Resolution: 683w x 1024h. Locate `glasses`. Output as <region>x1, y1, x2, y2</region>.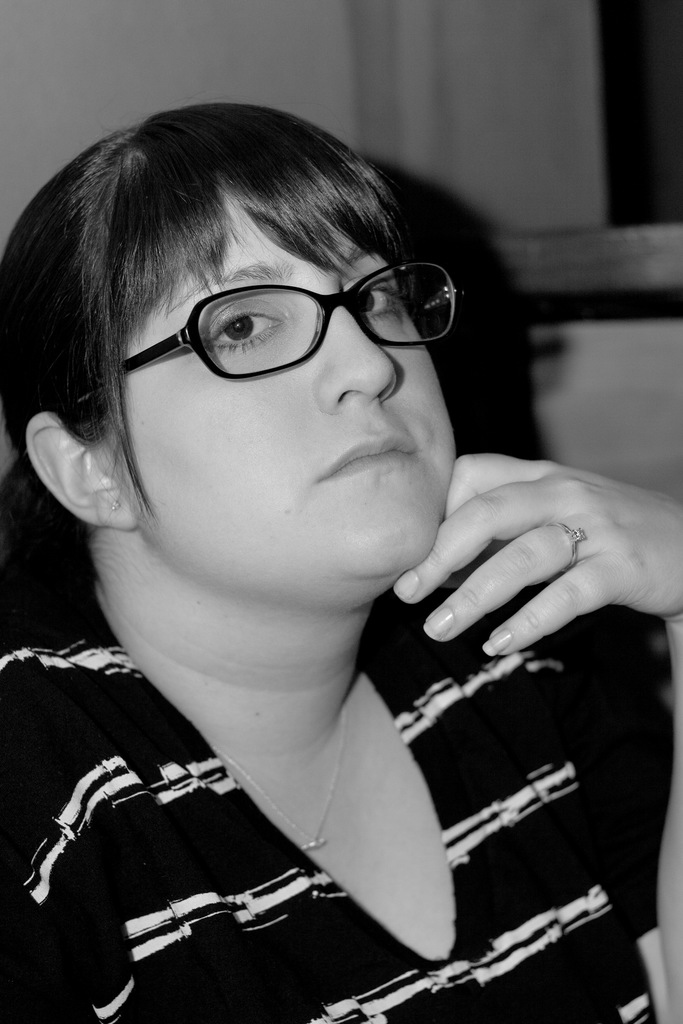
<region>63, 256, 465, 408</region>.
